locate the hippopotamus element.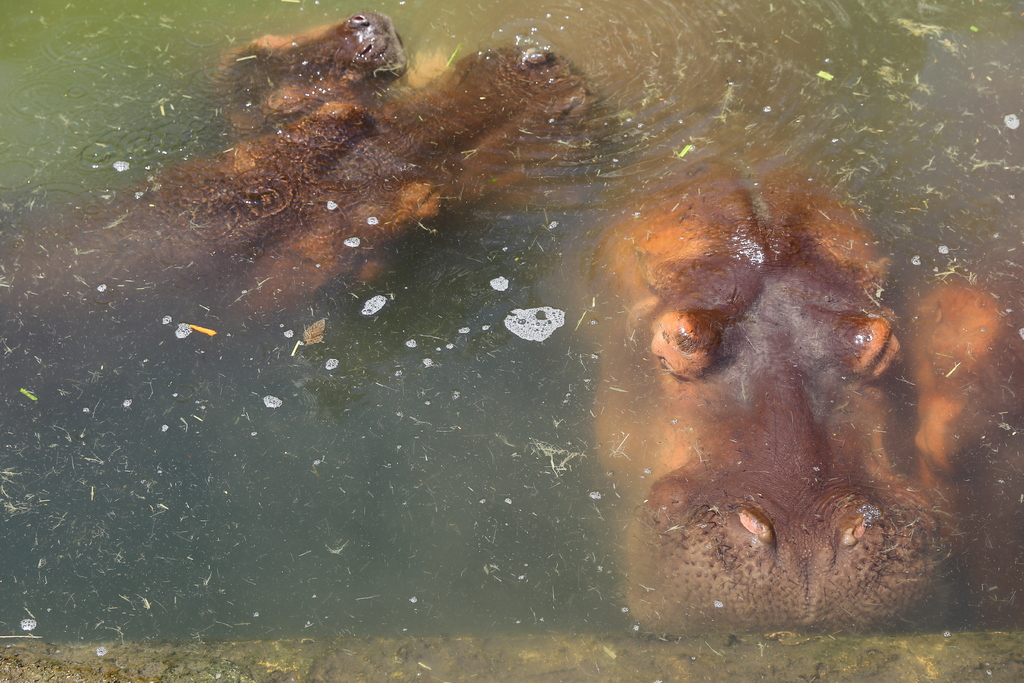
Element bbox: (214, 10, 410, 136).
